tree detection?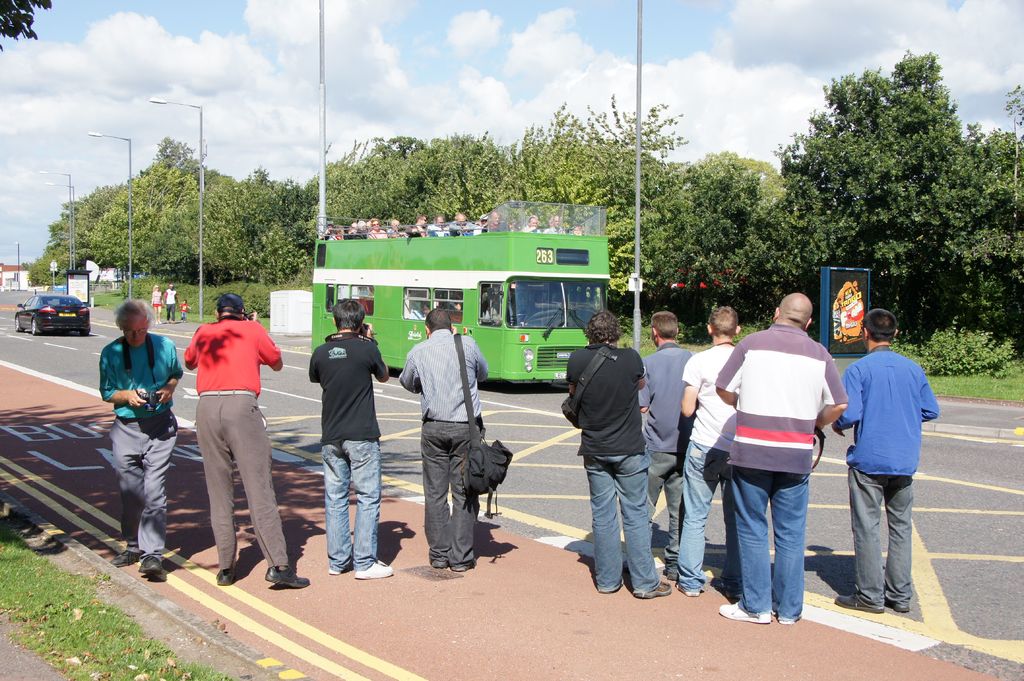
pyautogui.locateOnScreen(0, 0, 59, 51)
